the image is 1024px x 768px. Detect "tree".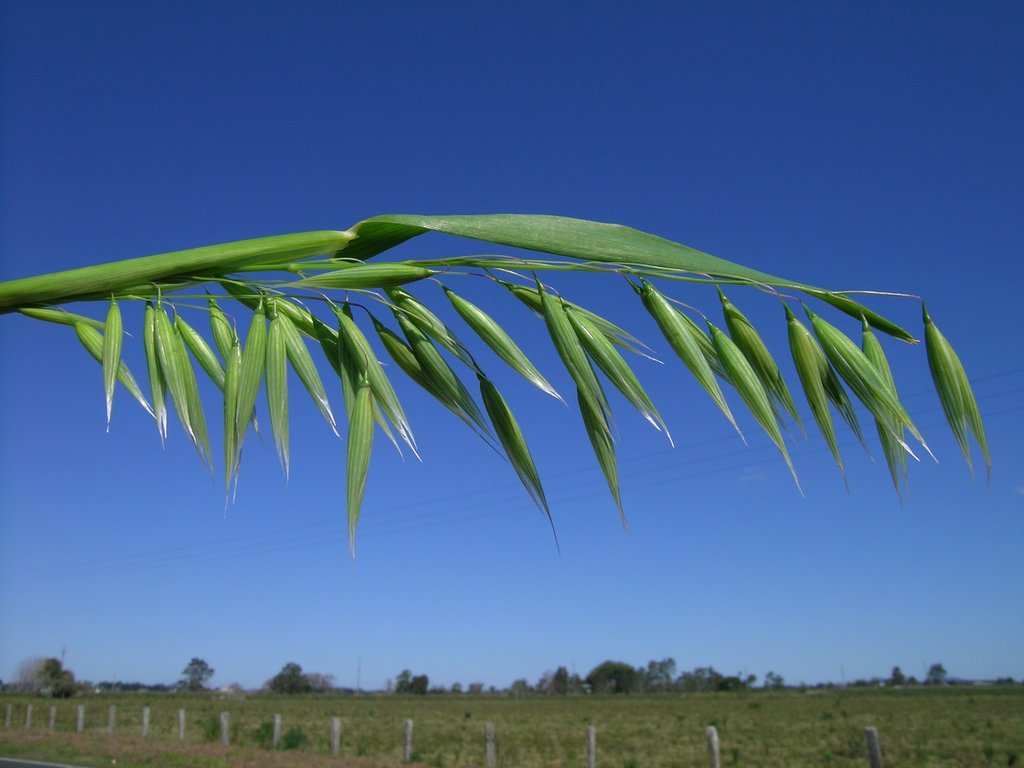
Detection: [588,659,637,698].
